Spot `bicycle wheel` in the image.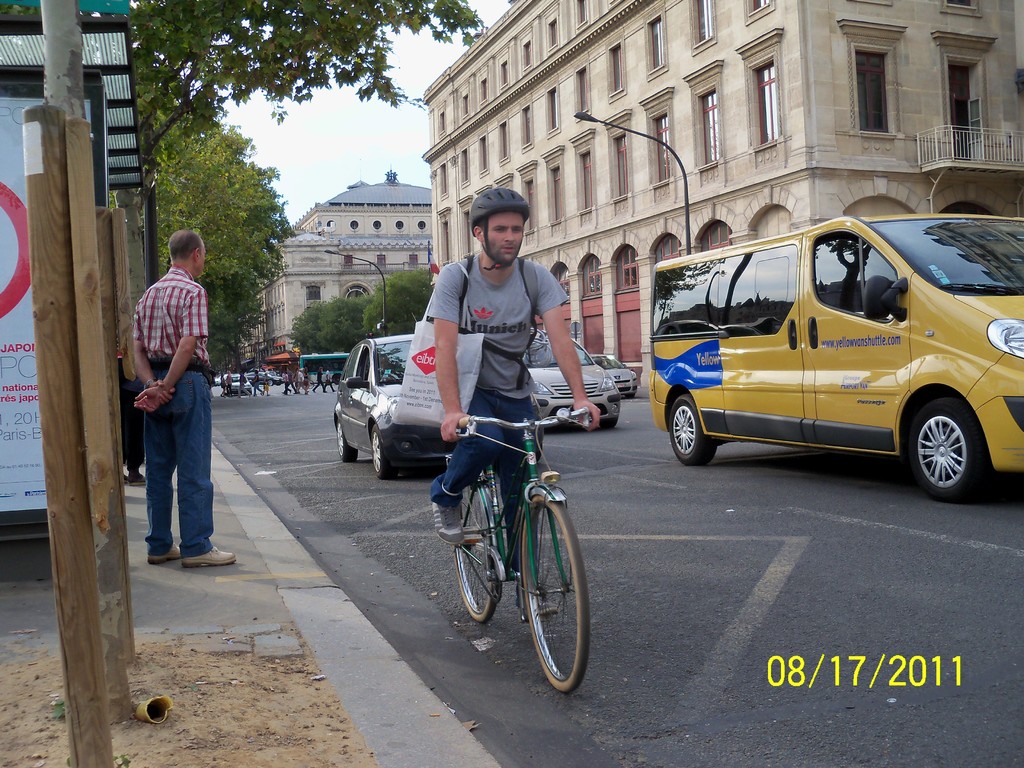
`bicycle wheel` found at region(517, 484, 587, 691).
